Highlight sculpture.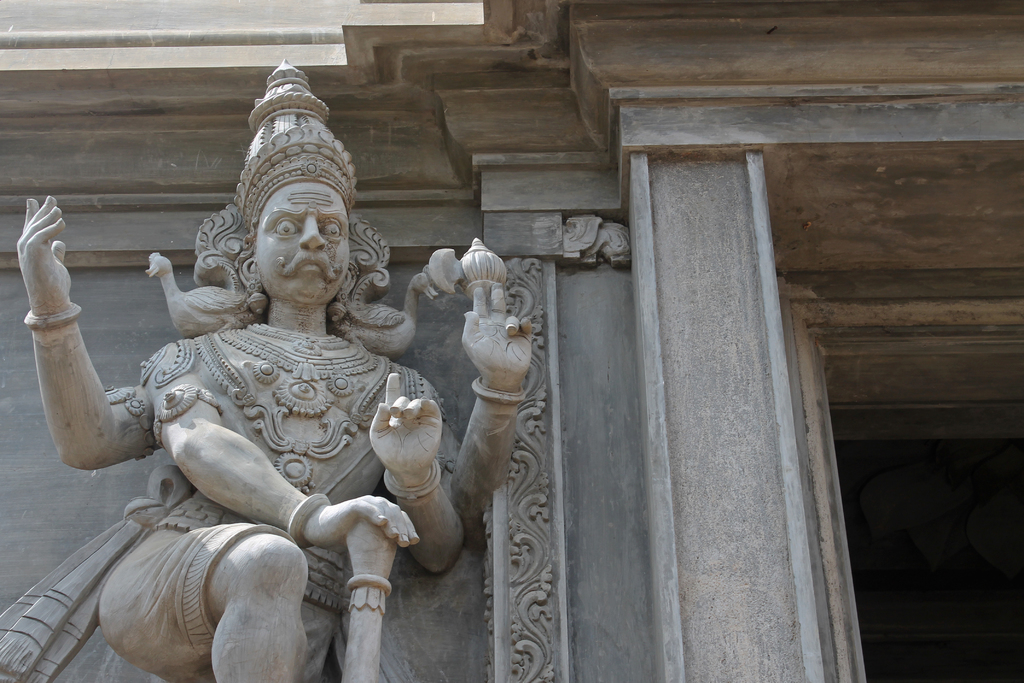
Highlighted region: l=13, t=56, r=533, b=682.
